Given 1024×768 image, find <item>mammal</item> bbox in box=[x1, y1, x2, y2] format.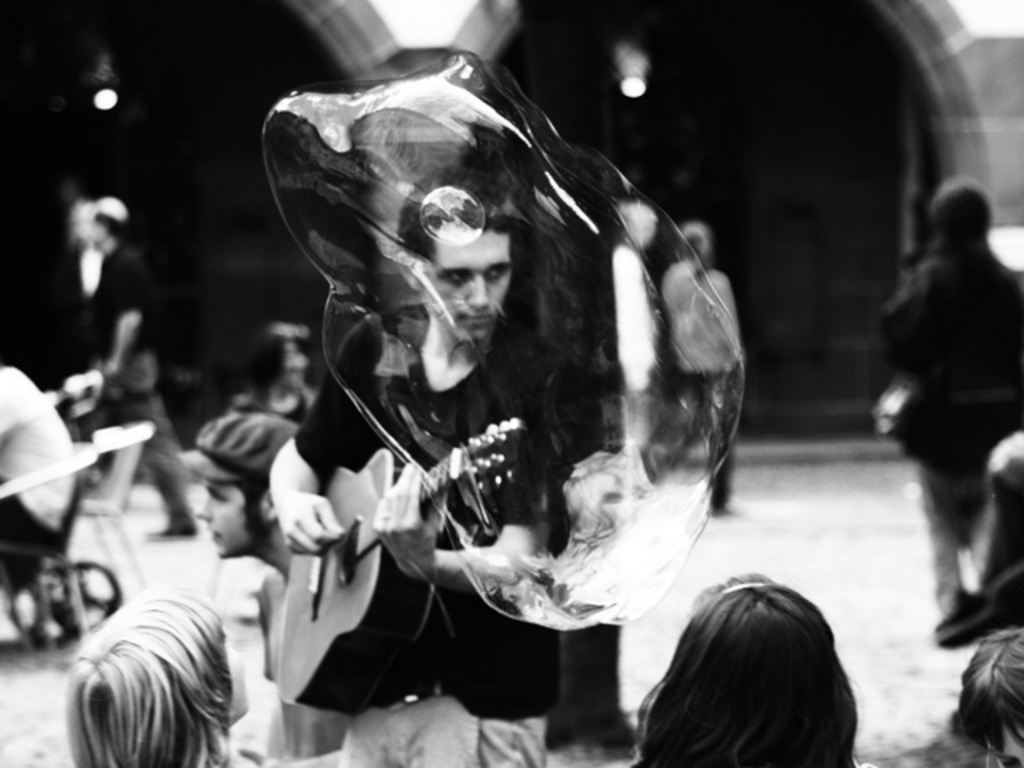
box=[38, 576, 262, 765].
